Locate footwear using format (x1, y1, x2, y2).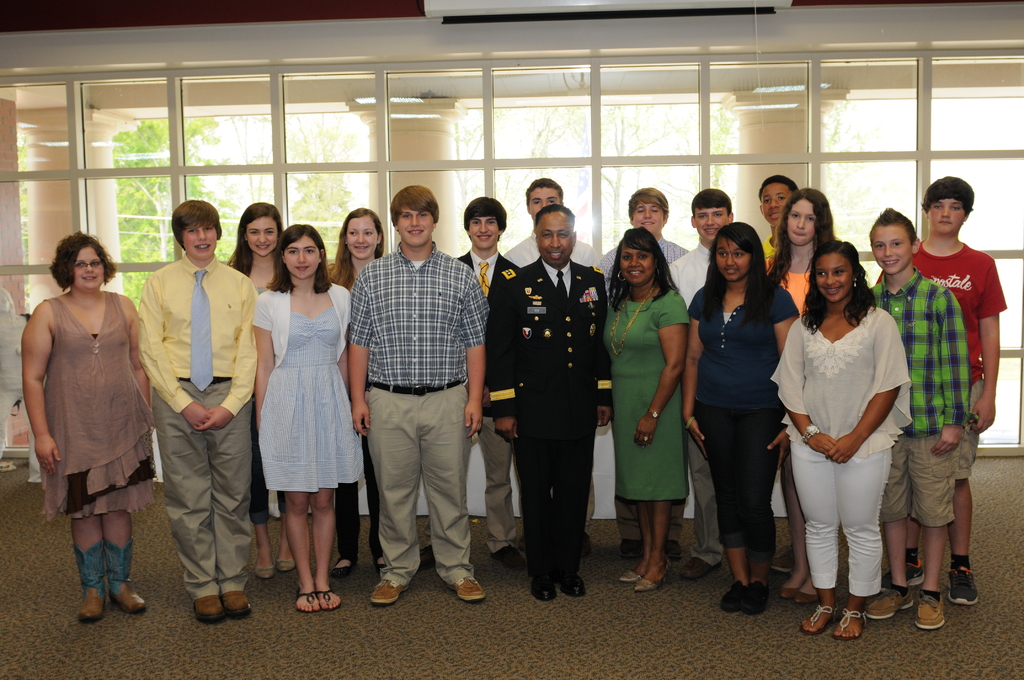
(255, 542, 279, 581).
